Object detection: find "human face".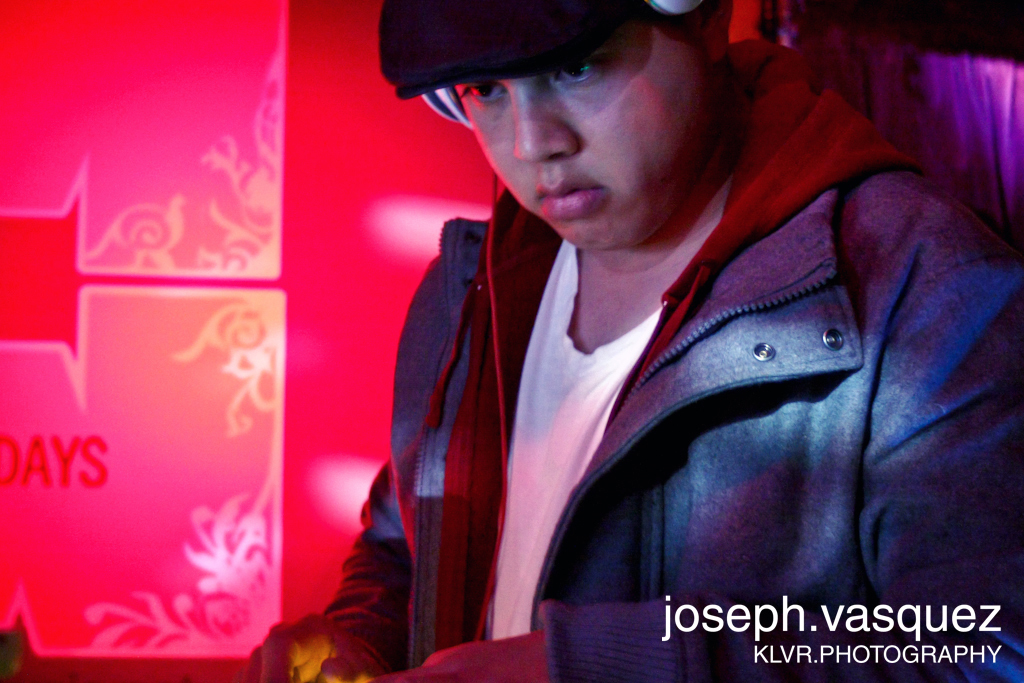
444,18,715,255.
